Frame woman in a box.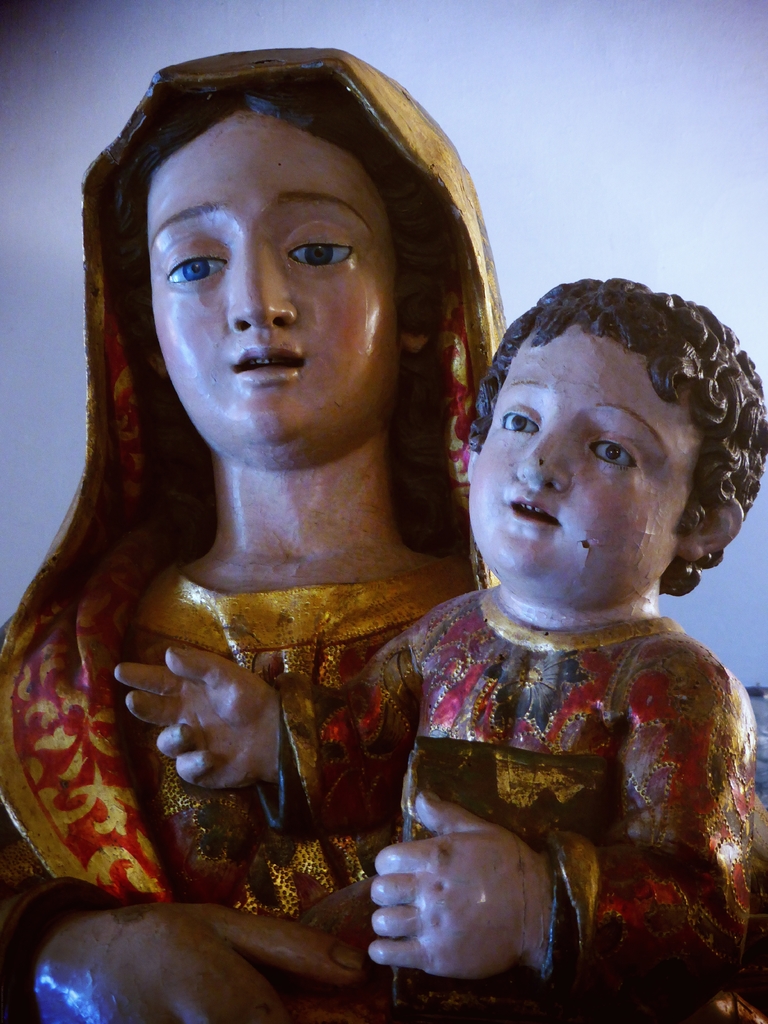
select_region(13, 83, 540, 940).
